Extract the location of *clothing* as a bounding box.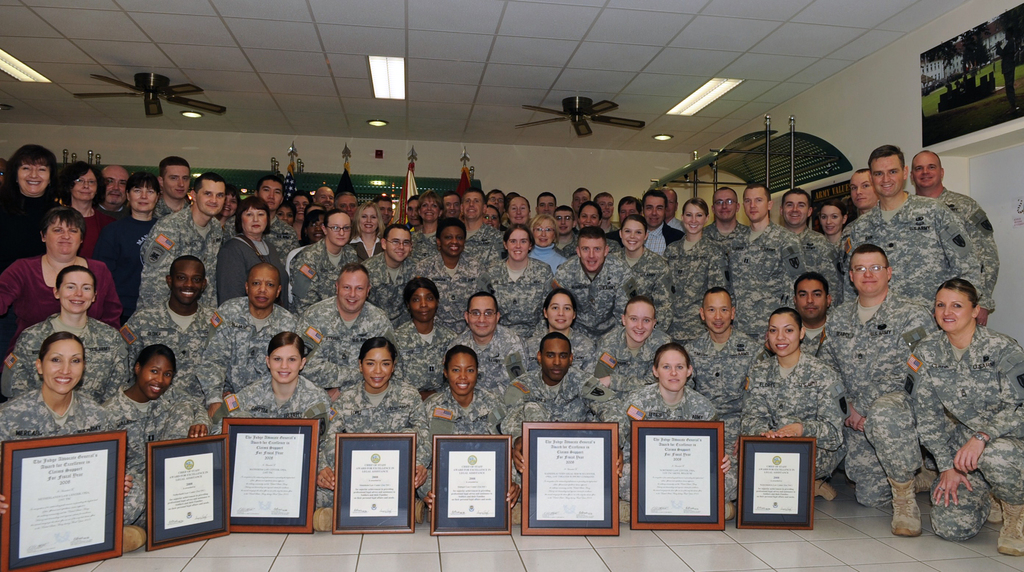
<box>547,243,634,338</box>.
